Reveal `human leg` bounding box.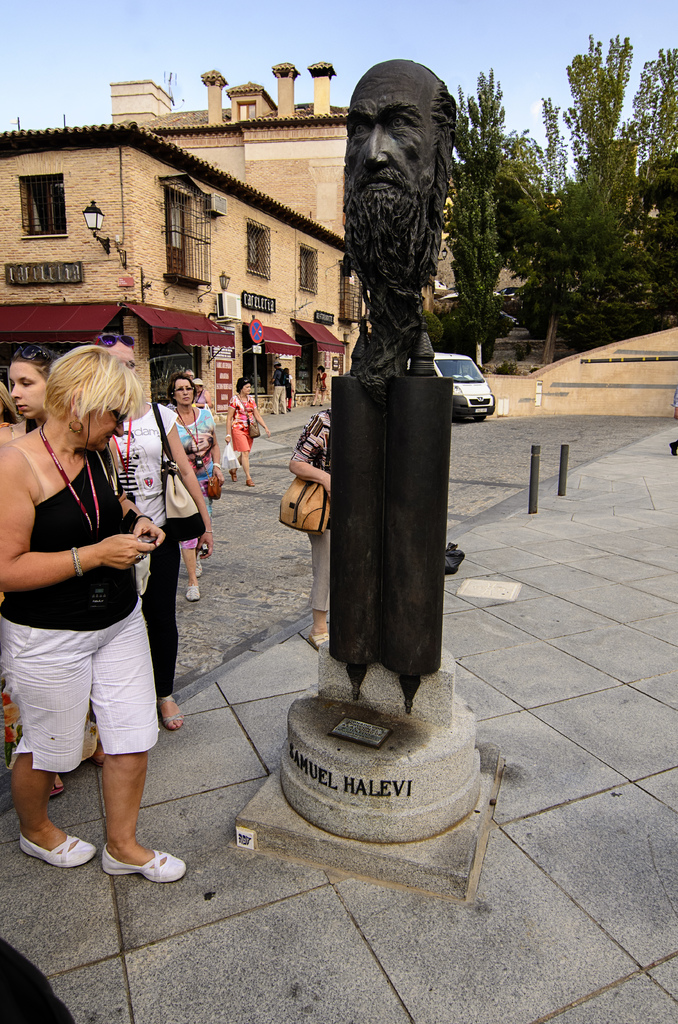
Revealed: [236,447,250,486].
